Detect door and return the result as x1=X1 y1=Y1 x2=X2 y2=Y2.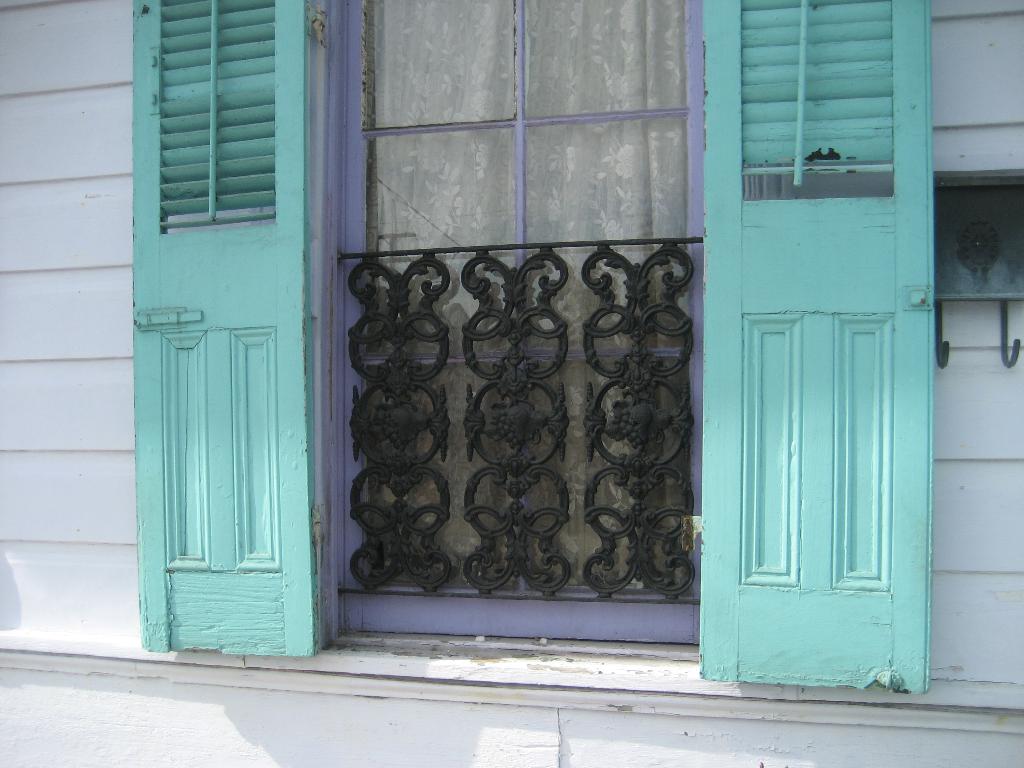
x1=131 y1=0 x2=317 y2=656.
